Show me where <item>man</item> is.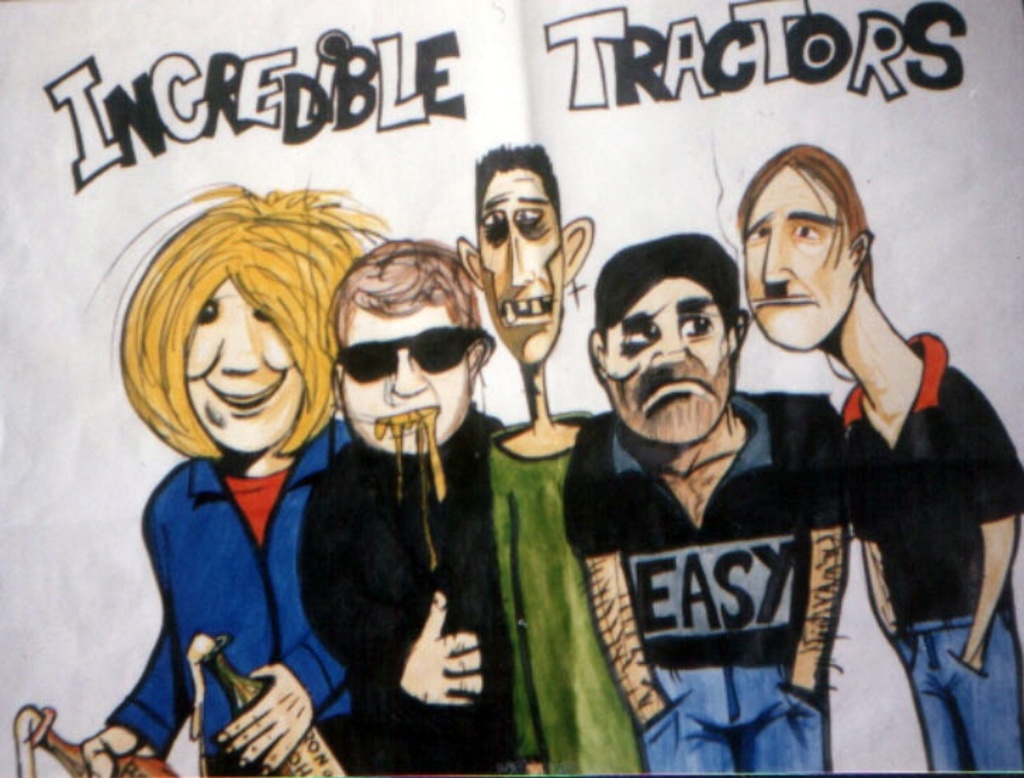
<item>man</item> is at {"left": 298, "top": 241, "right": 506, "bottom": 775}.
